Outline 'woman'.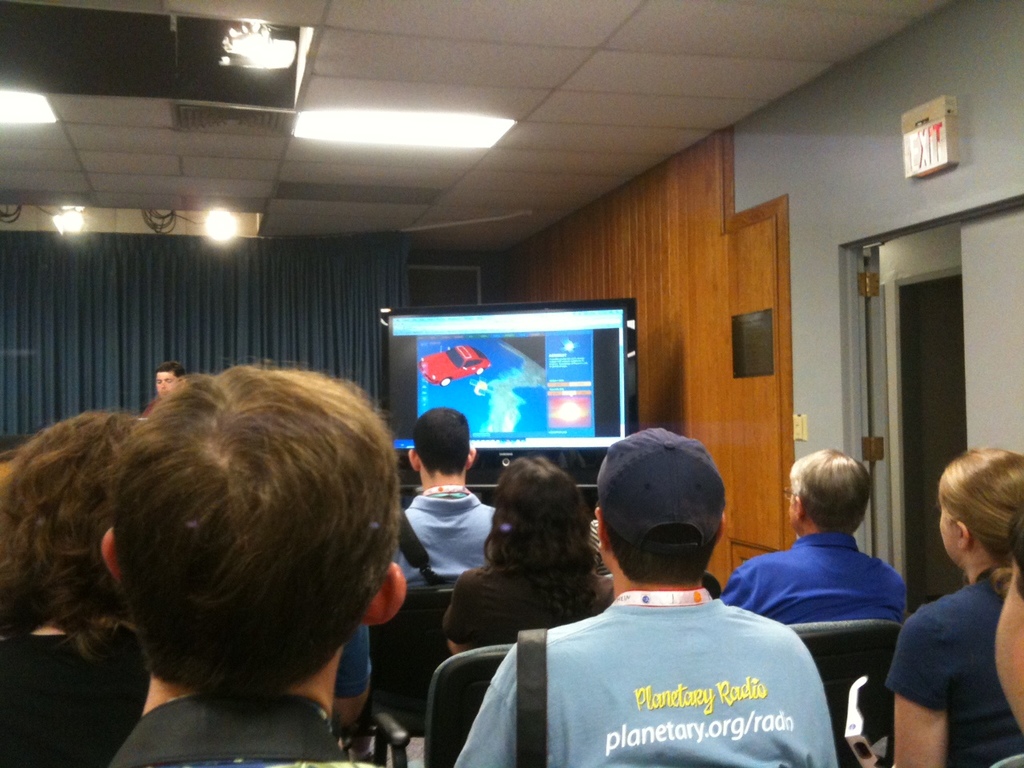
Outline: 884, 442, 1023, 767.
